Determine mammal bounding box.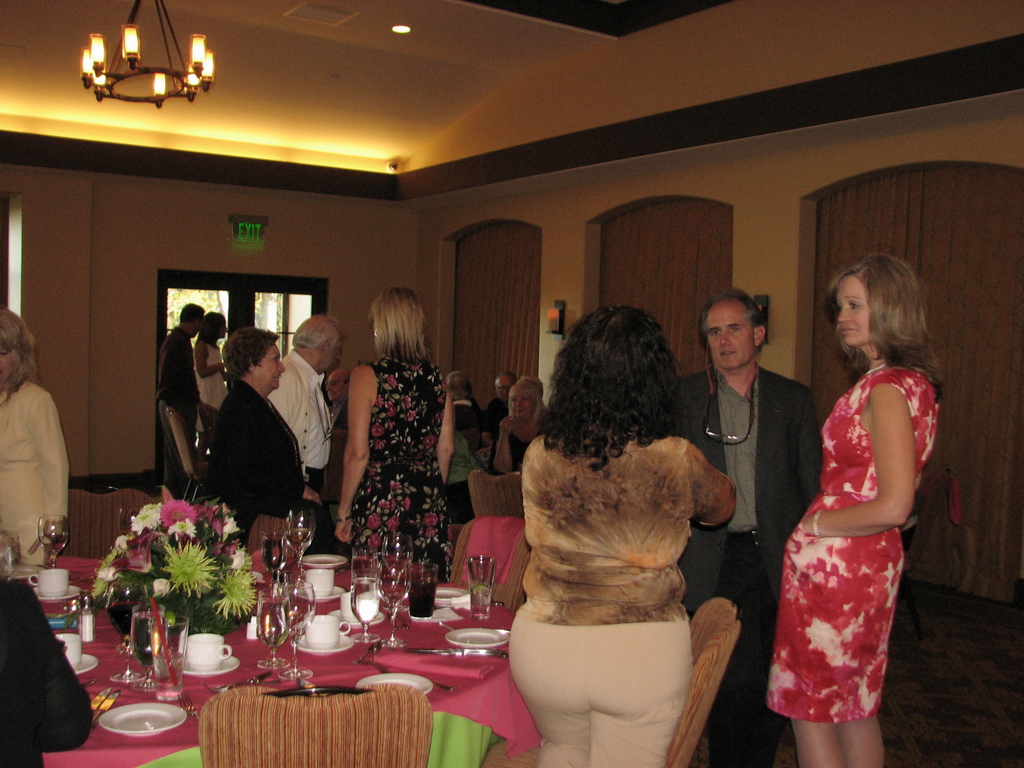
Determined: (1, 581, 89, 767).
